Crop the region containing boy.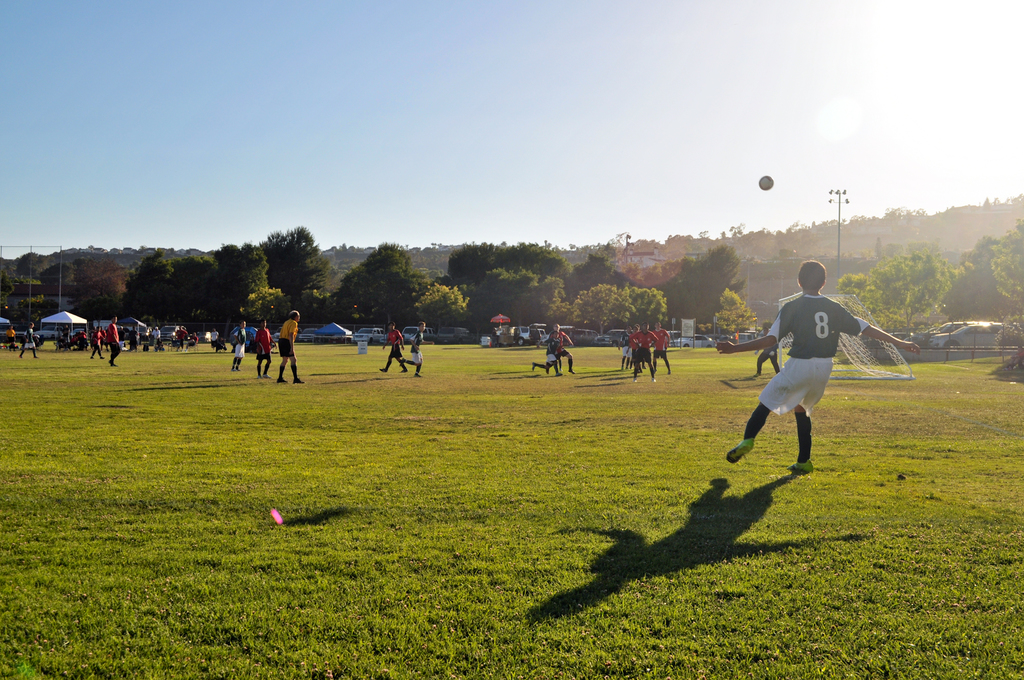
Crop region: (627, 319, 641, 373).
